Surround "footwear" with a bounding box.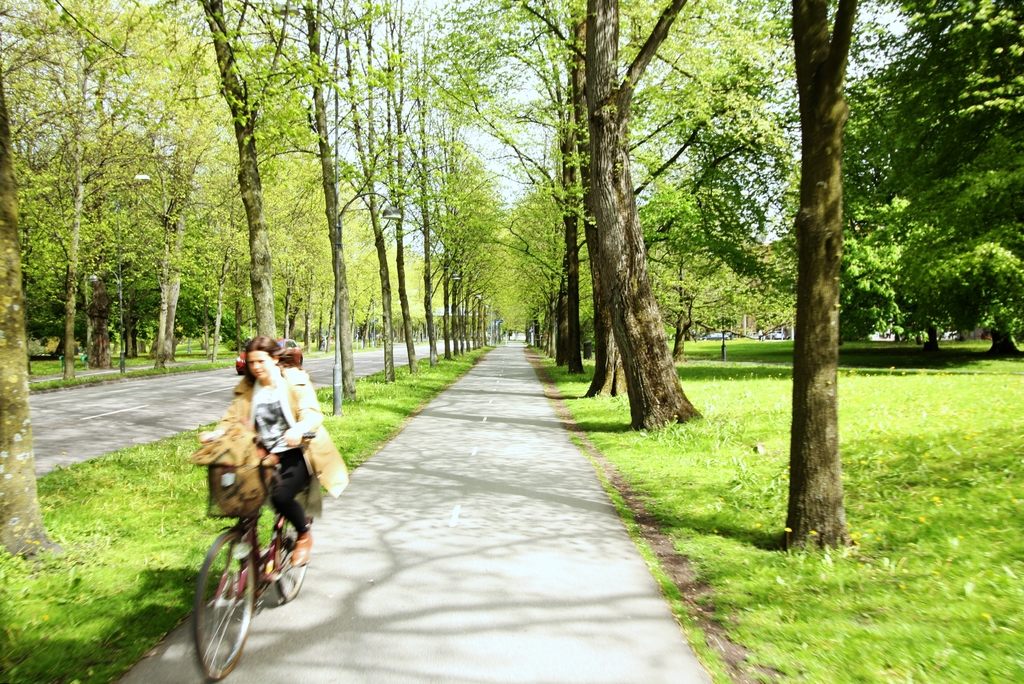
(x1=292, y1=525, x2=312, y2=566).
